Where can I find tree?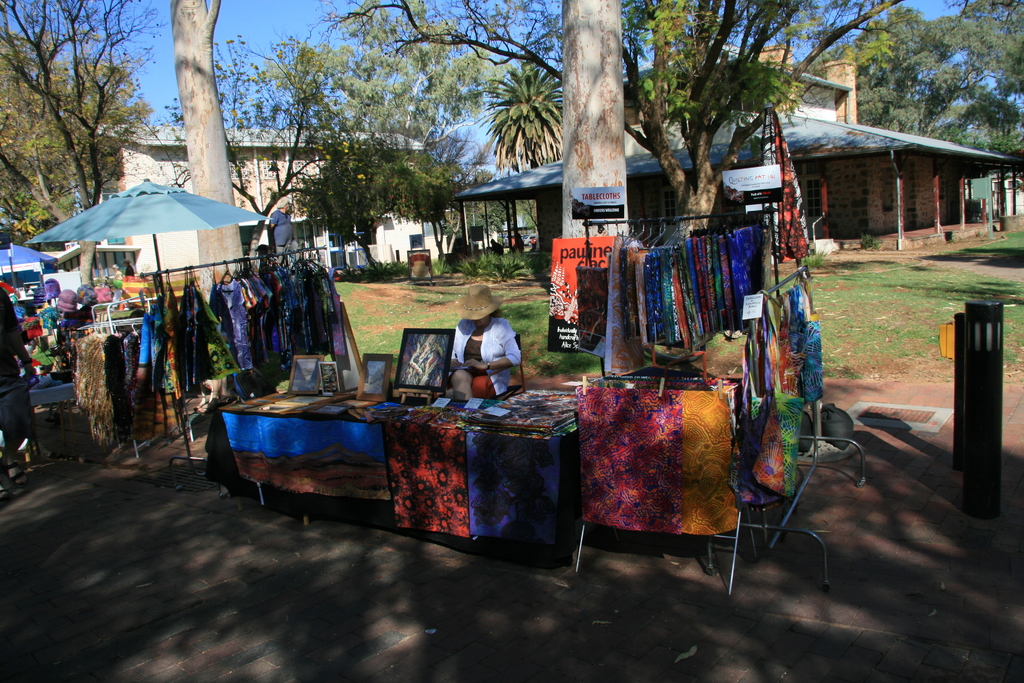
You can find it at locate(157, 28, 378, 277).
